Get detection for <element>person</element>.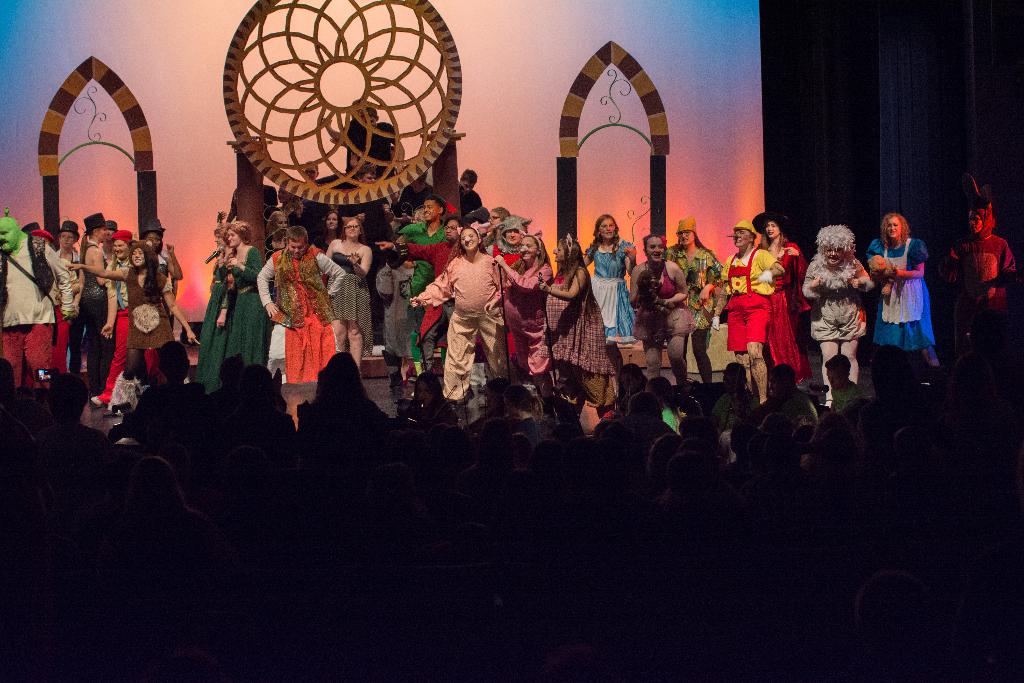
Detection: select_region(572, 212, 637, 372).
